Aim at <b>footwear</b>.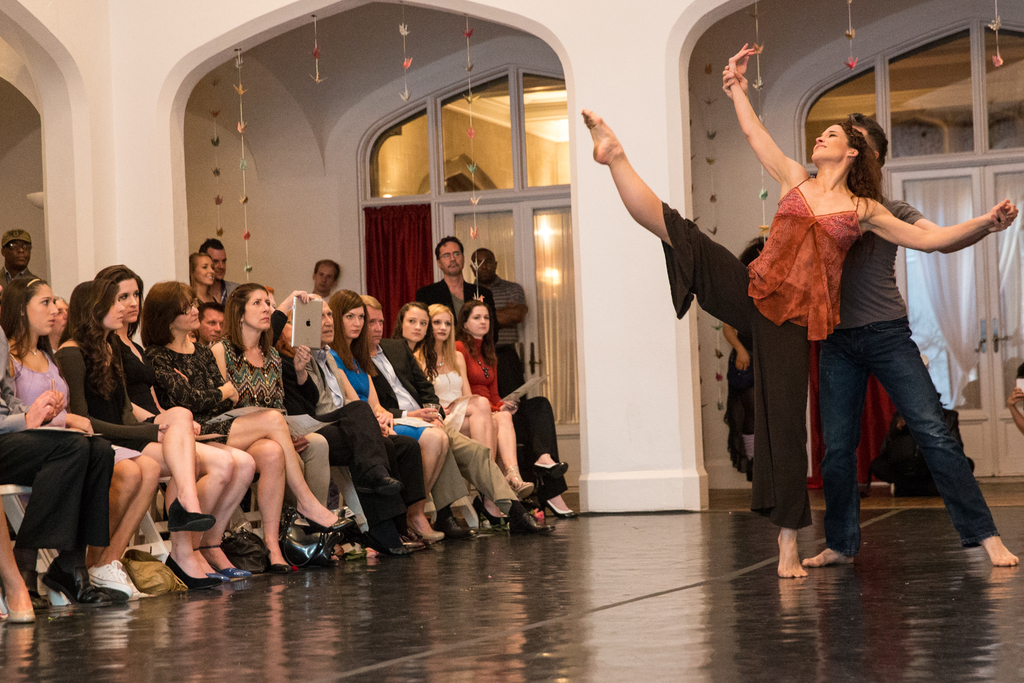
Aimed at BBox(0, 591, 36, 625).
